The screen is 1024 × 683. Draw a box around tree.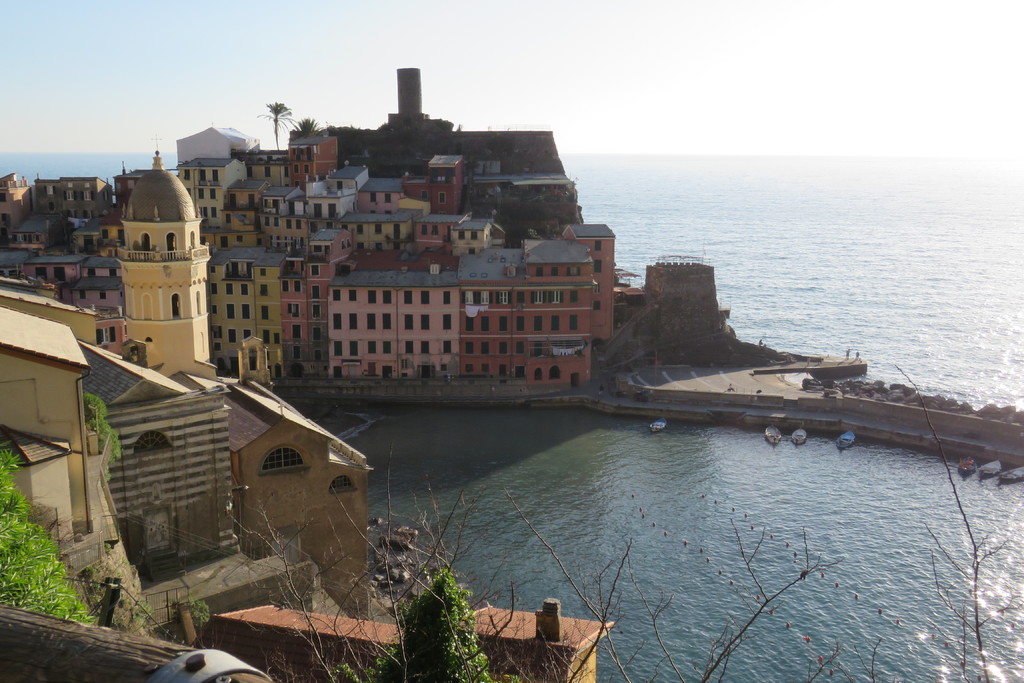
502:220:542:251.
